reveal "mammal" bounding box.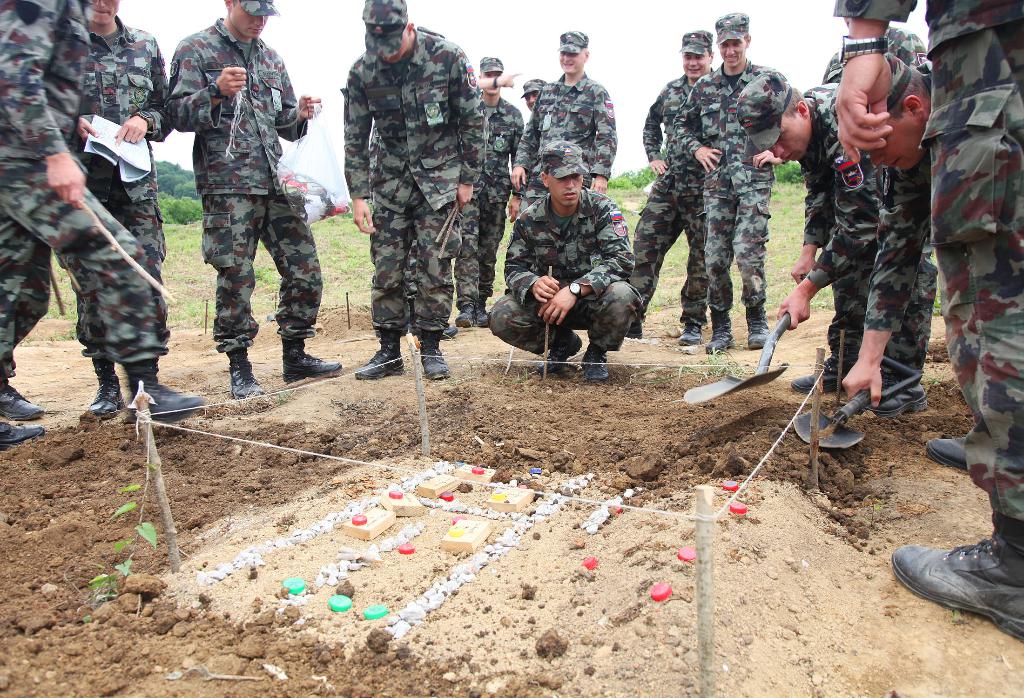
Revealed: pyautogui.locateOnScreen(0, 0, 205, 448).
